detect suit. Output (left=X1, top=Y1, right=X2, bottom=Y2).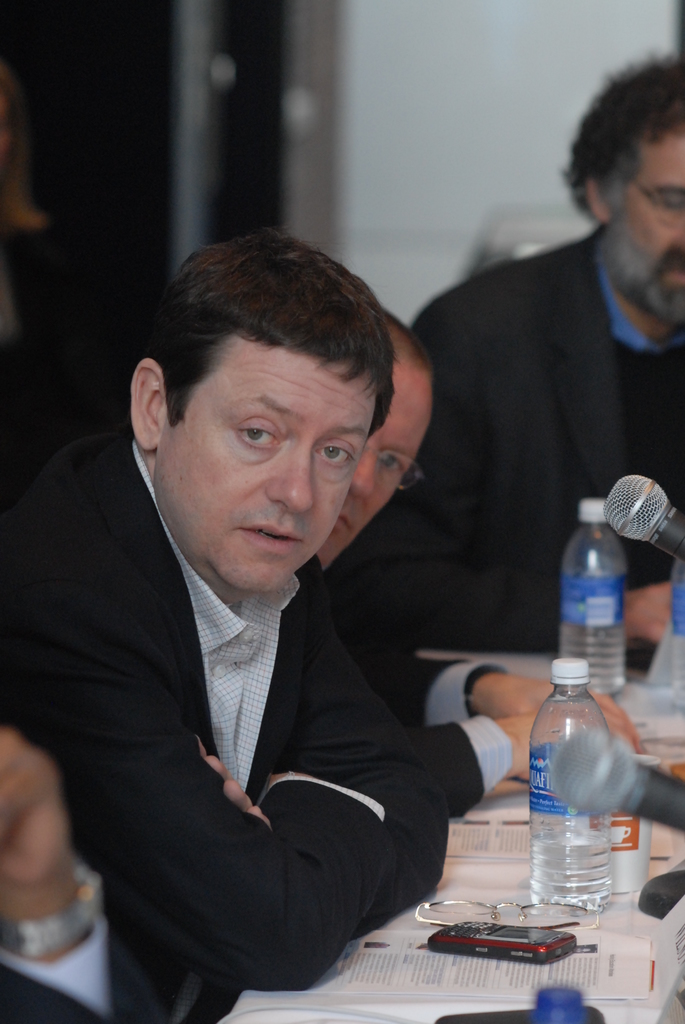
(left=387, top=650, right=512, bottom=814).
